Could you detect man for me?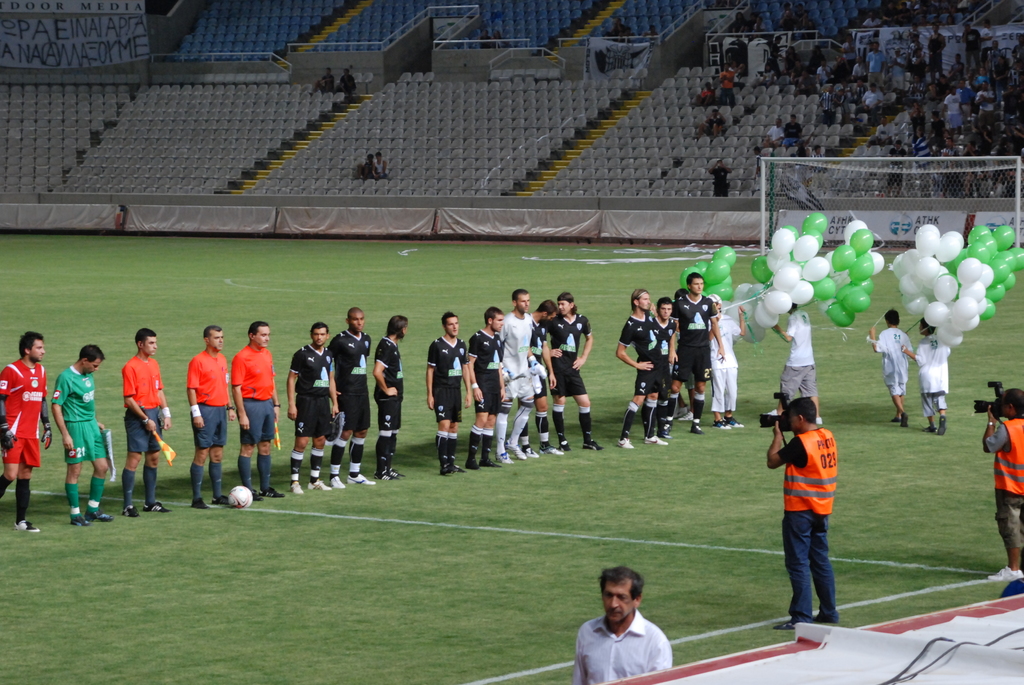
Detection result: x1=763 y1=387 x2=838 y2=633.
